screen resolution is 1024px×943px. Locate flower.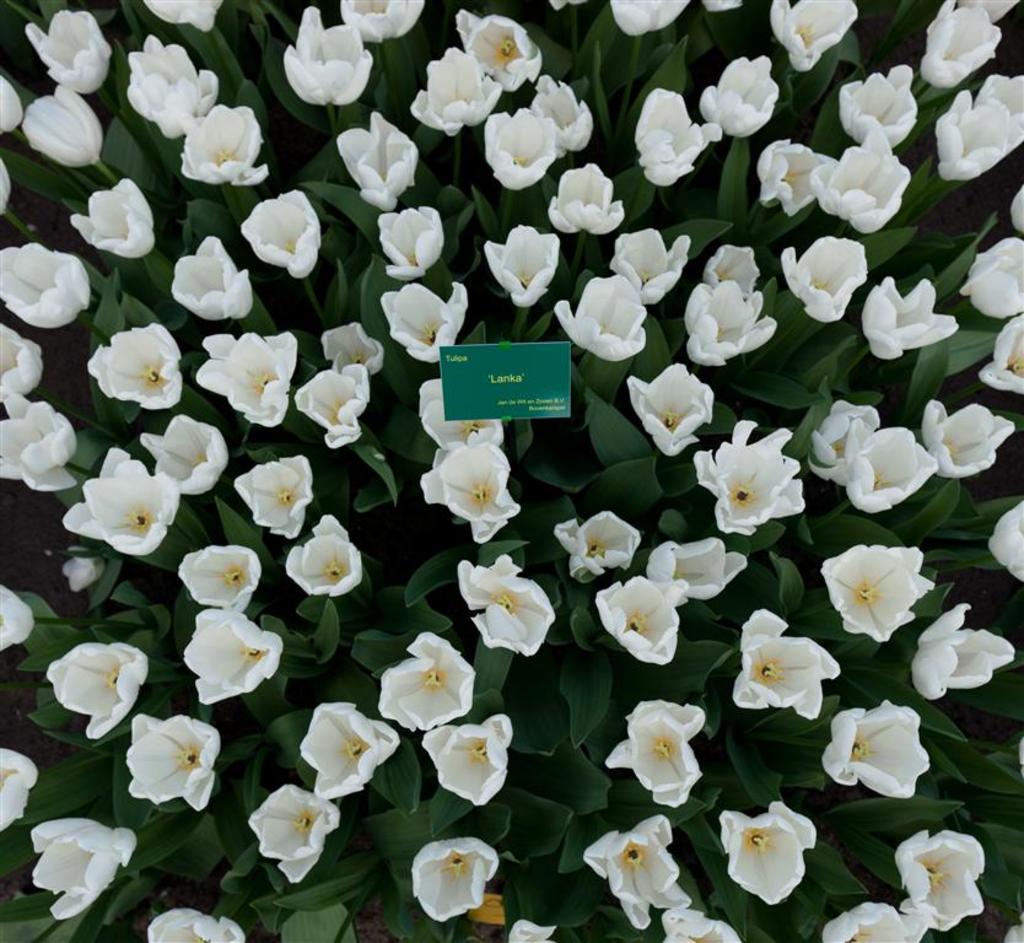
<bbox>248, 778, 352, 883</bbox>.
